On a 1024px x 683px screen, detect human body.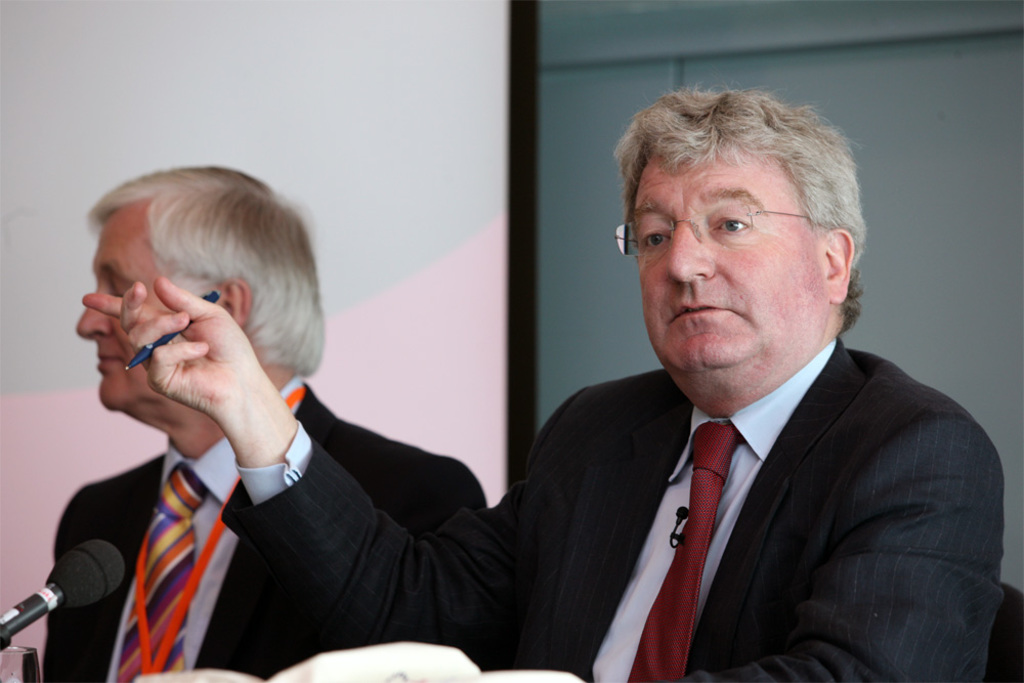
l=85, t=85, r=1007, b=682.
